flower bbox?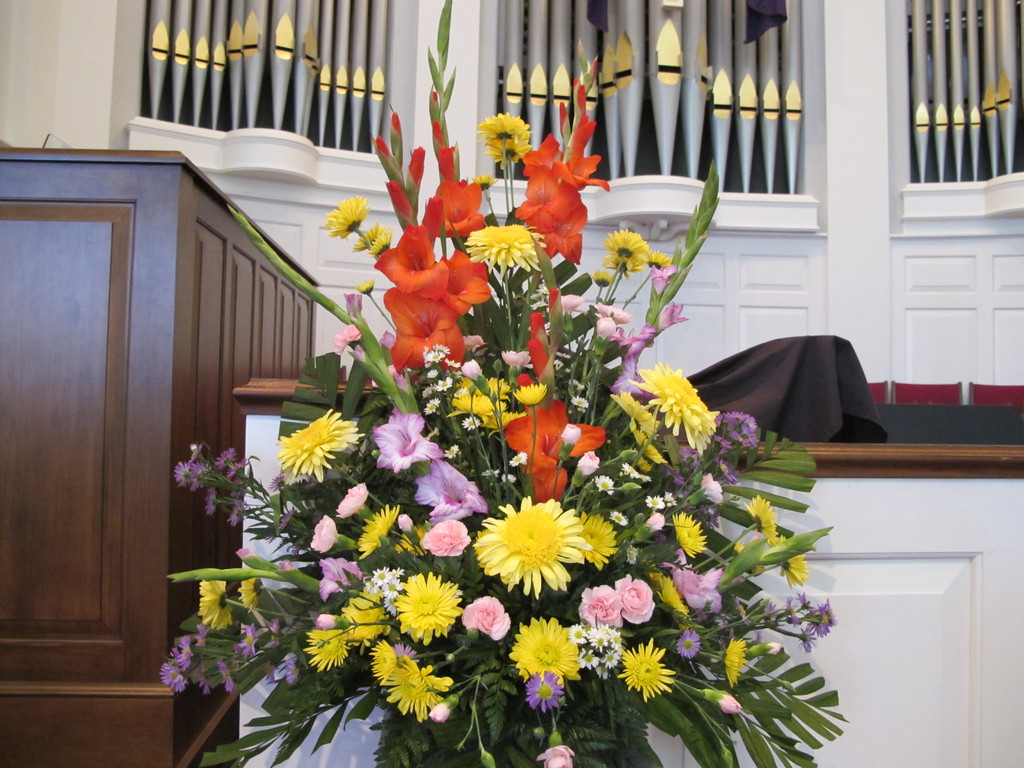
(x1=616, y1=387, x2=666, y2=428)
